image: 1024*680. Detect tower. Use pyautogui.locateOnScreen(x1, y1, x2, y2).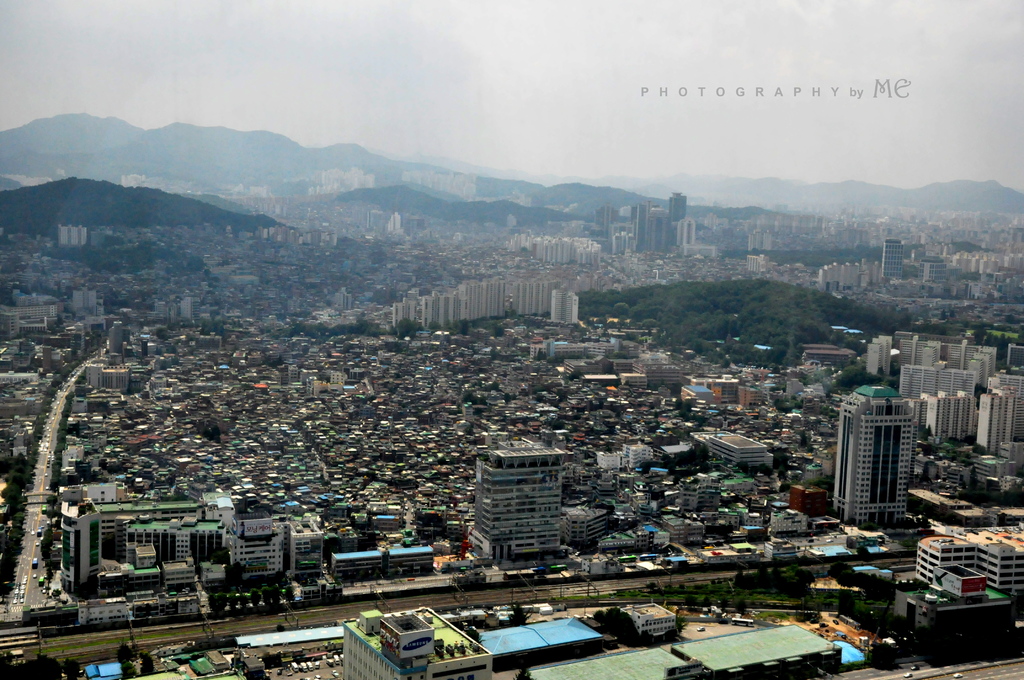
pyautogui.locateOnScreen(500, 209, 519, 230).
